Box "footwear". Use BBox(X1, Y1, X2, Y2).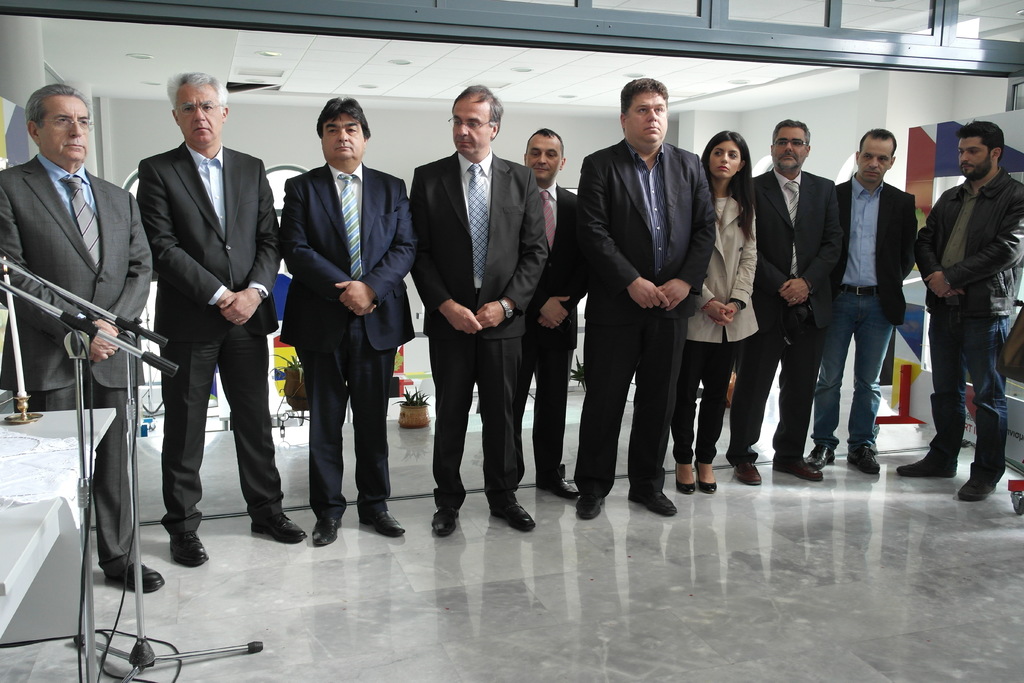
BBox(772, 454, 824, 484).
